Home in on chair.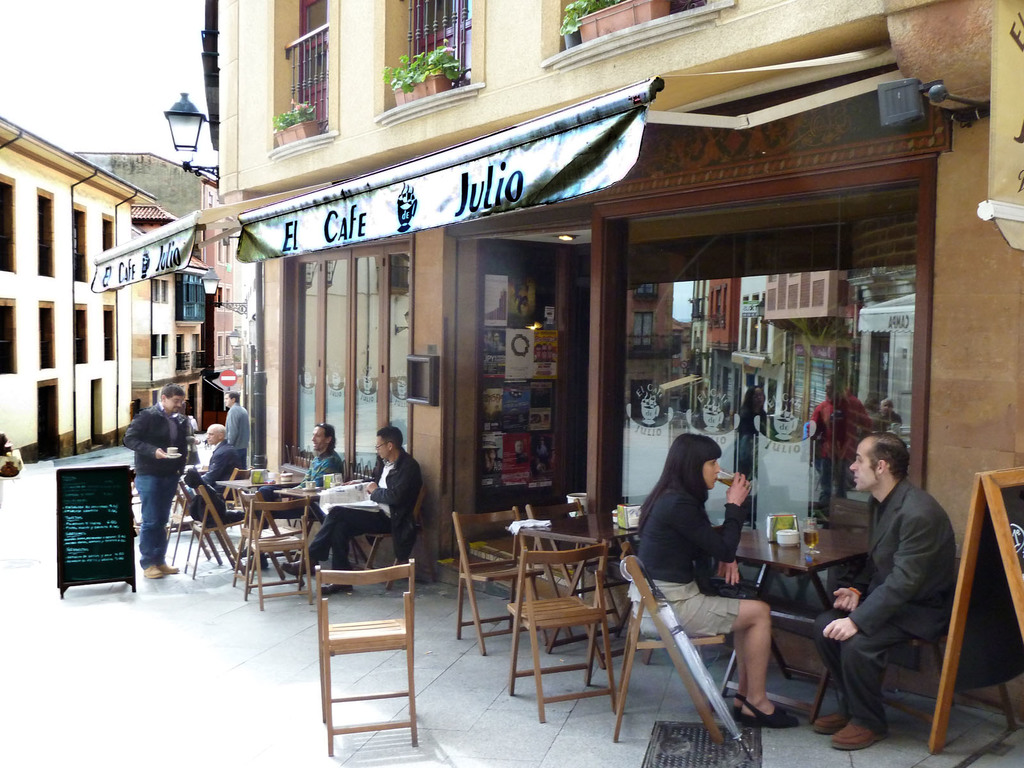
Homed in at detection(529, 502, 608, 559).
